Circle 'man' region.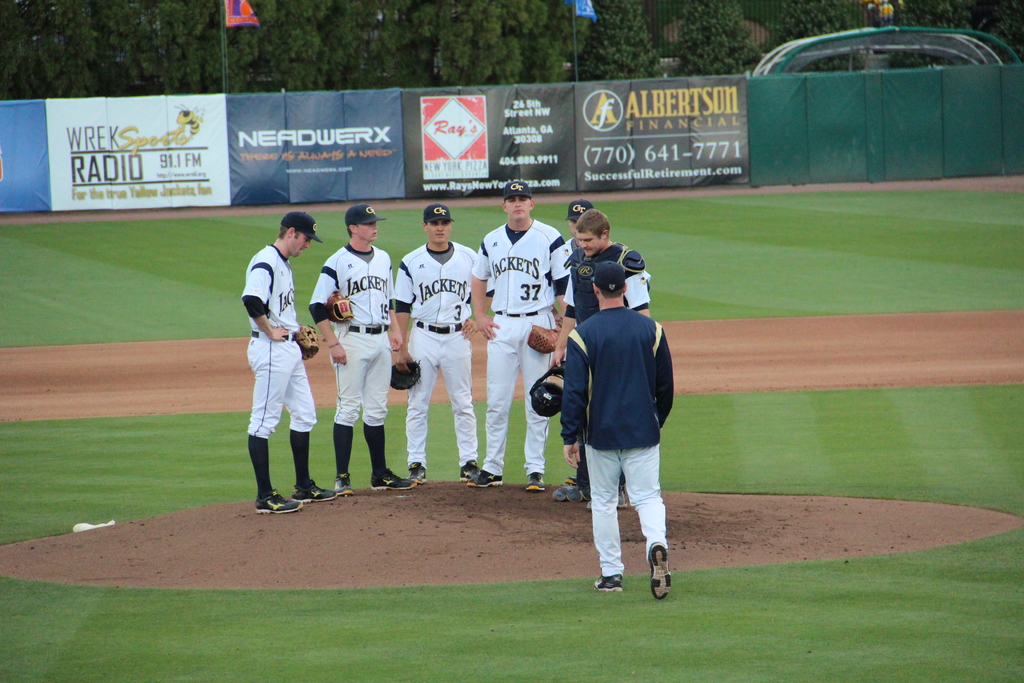
Region: detection(557, 214, 648, 502).
